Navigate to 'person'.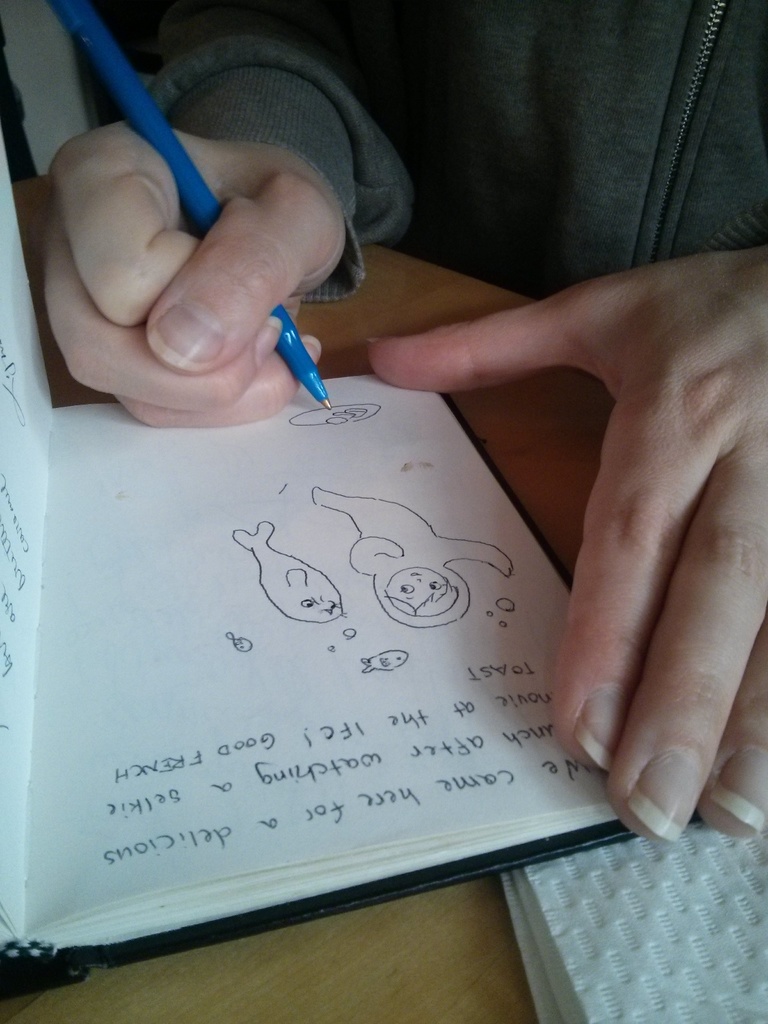
Navigation target: [x1=42, y1=0, x2=767, y2=853].
